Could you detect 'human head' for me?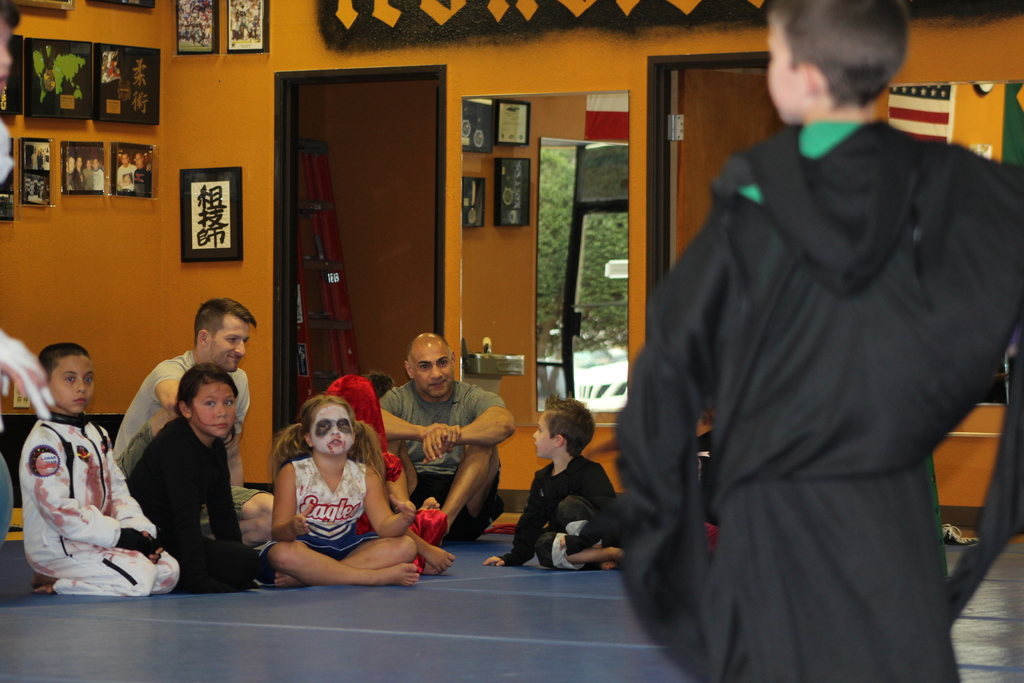
Detection result: box(178, 365, 245, 445).
